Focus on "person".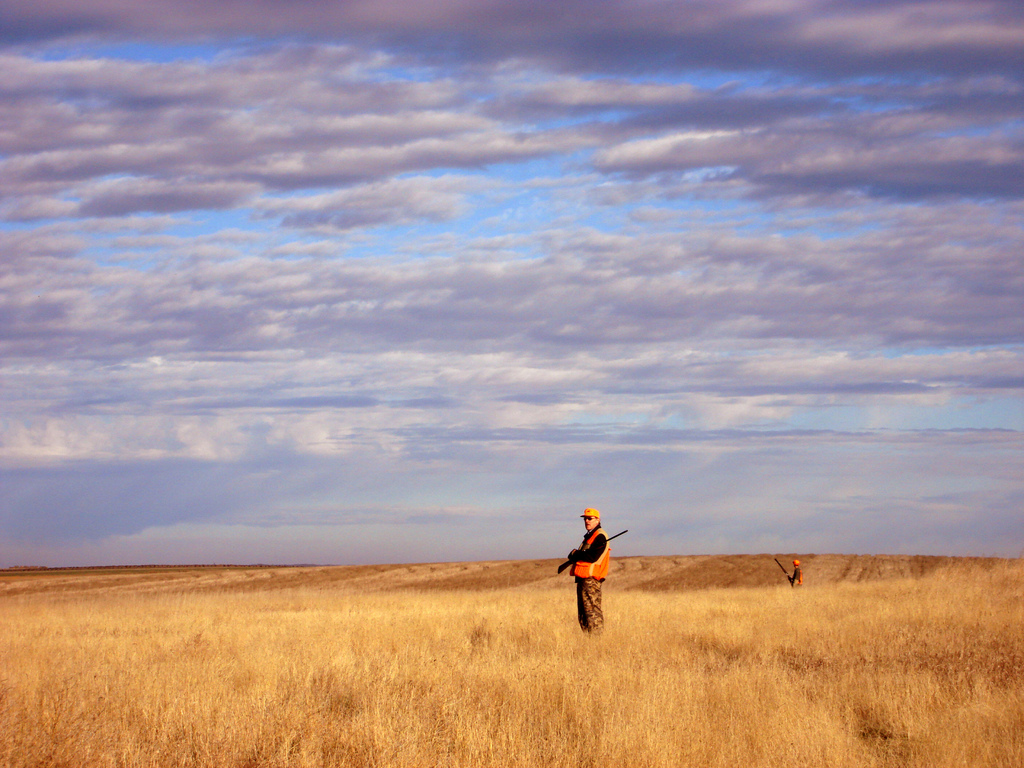
Focused at box(560, 503, 614, 640).
